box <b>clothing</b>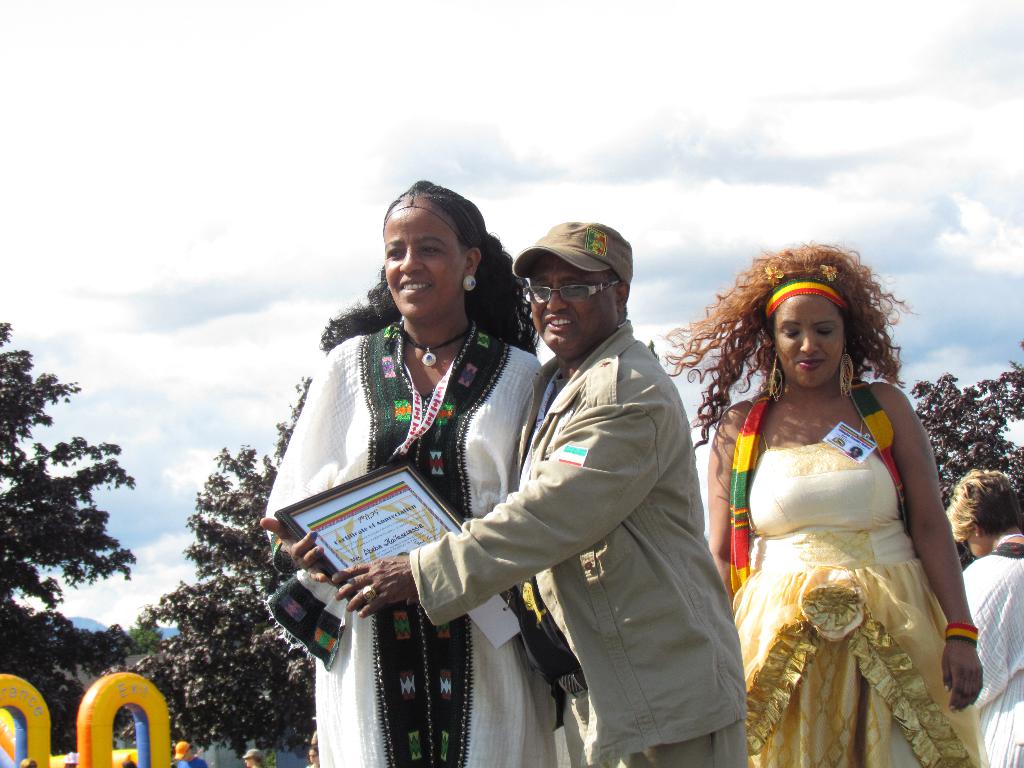
region(408, 319, 749, 767)
